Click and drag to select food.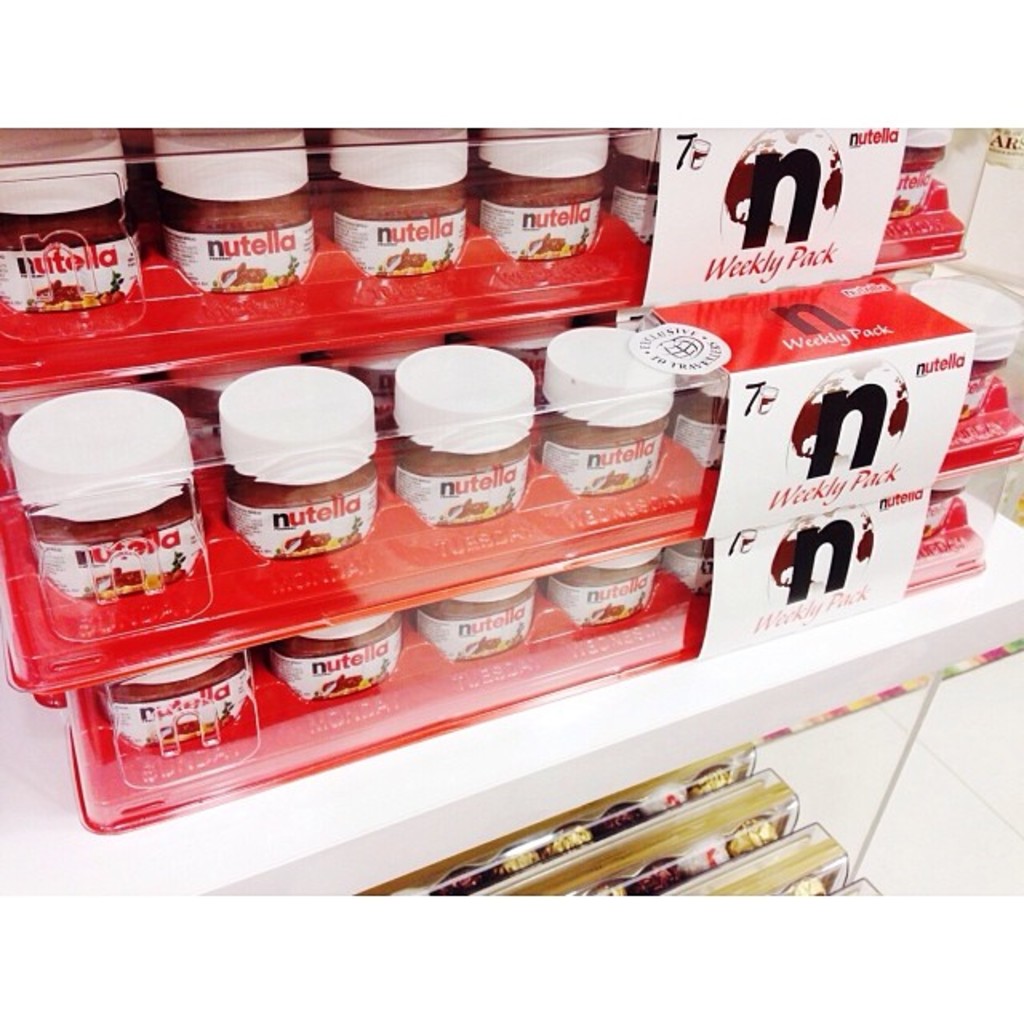
Selection: {"left": 539, "top": 406, "right": 669, "bottom": 501}.
